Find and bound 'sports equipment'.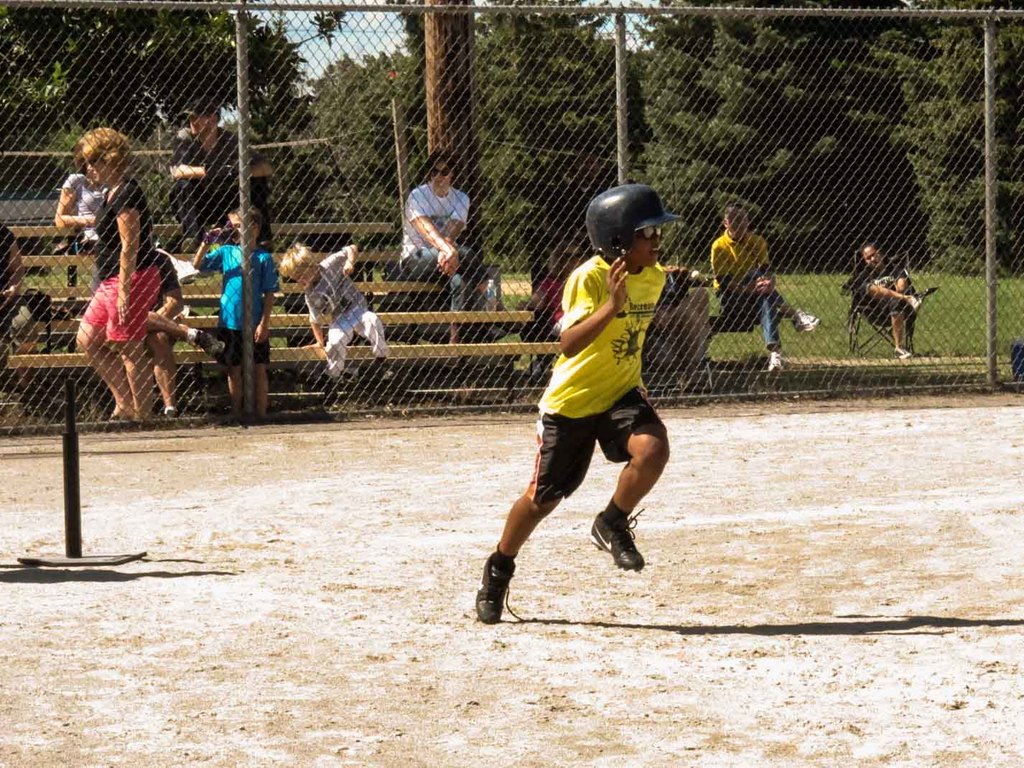
Bound: [x1=590, y1=182, x2=682, y2=253].
